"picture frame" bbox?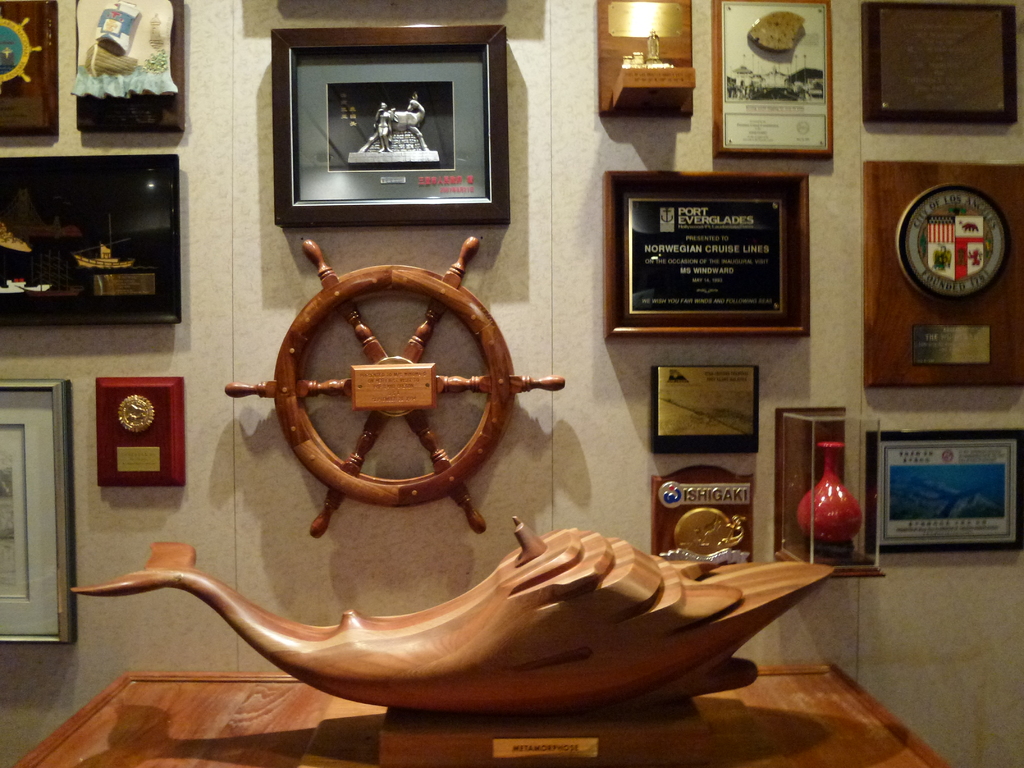
crop(714, 0, 835, 157)
